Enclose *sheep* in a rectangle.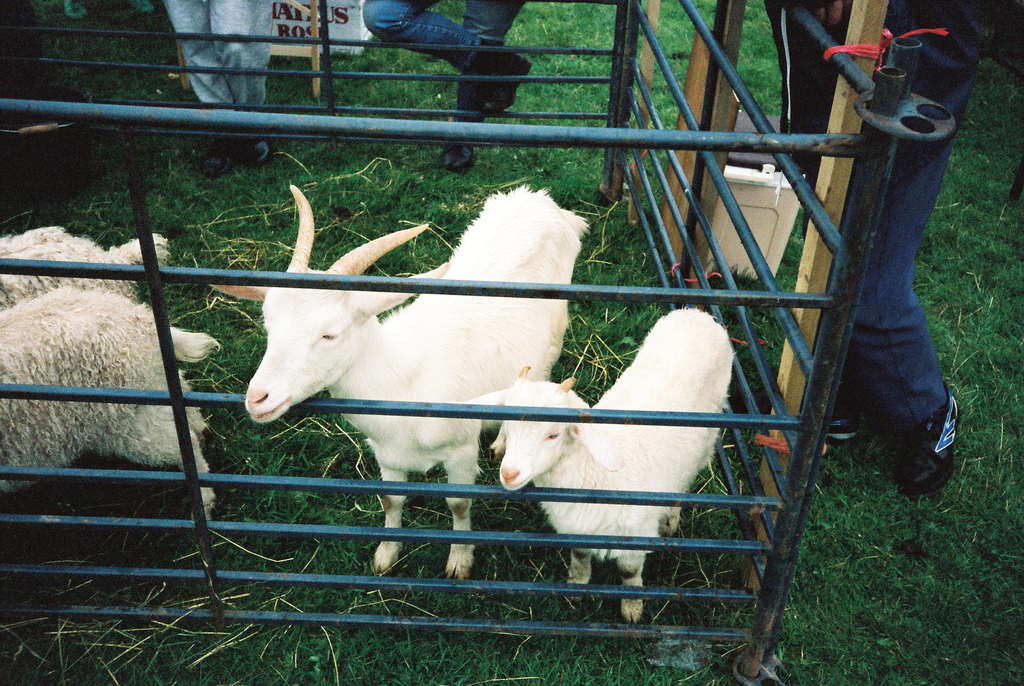
Rect(465, 306, 737, 623).
